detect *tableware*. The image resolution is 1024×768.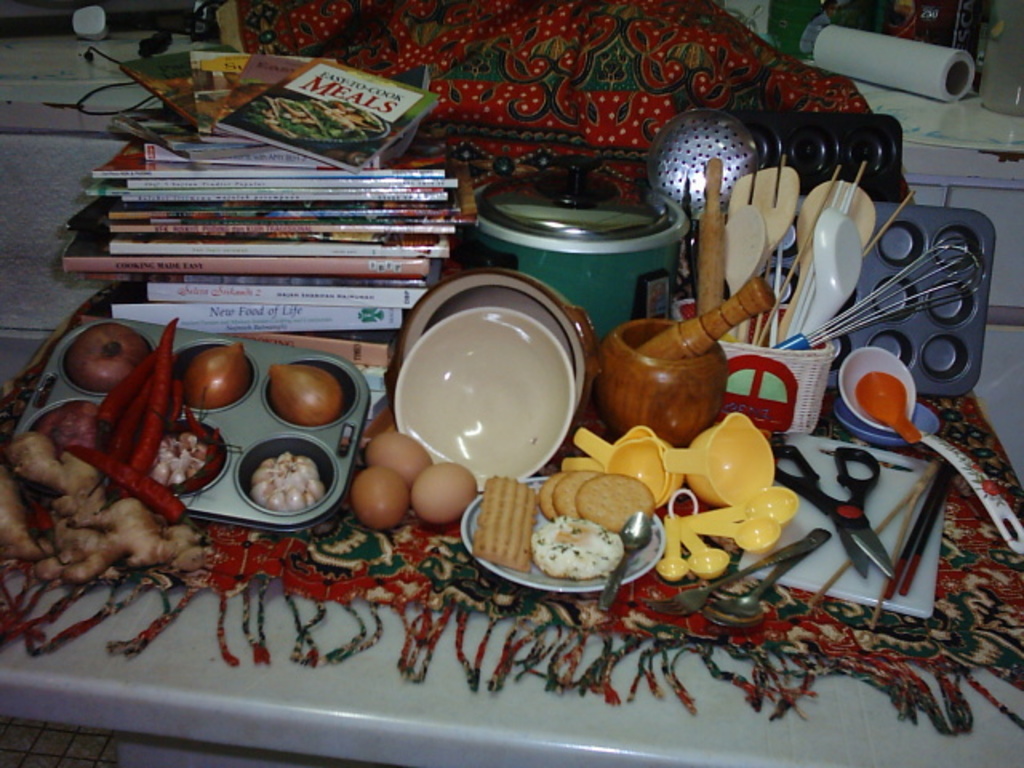
(x1=645, y1=536, x2=818, y2=621).
